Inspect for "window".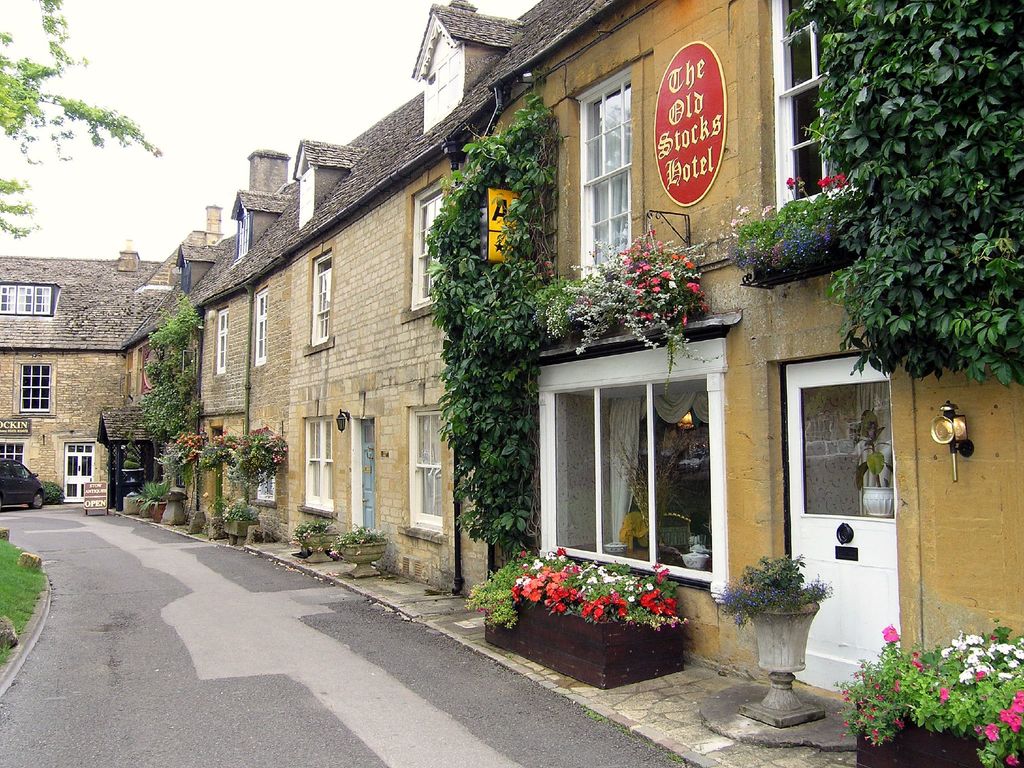
Inspection: rect(298, 412, 335, 516).
